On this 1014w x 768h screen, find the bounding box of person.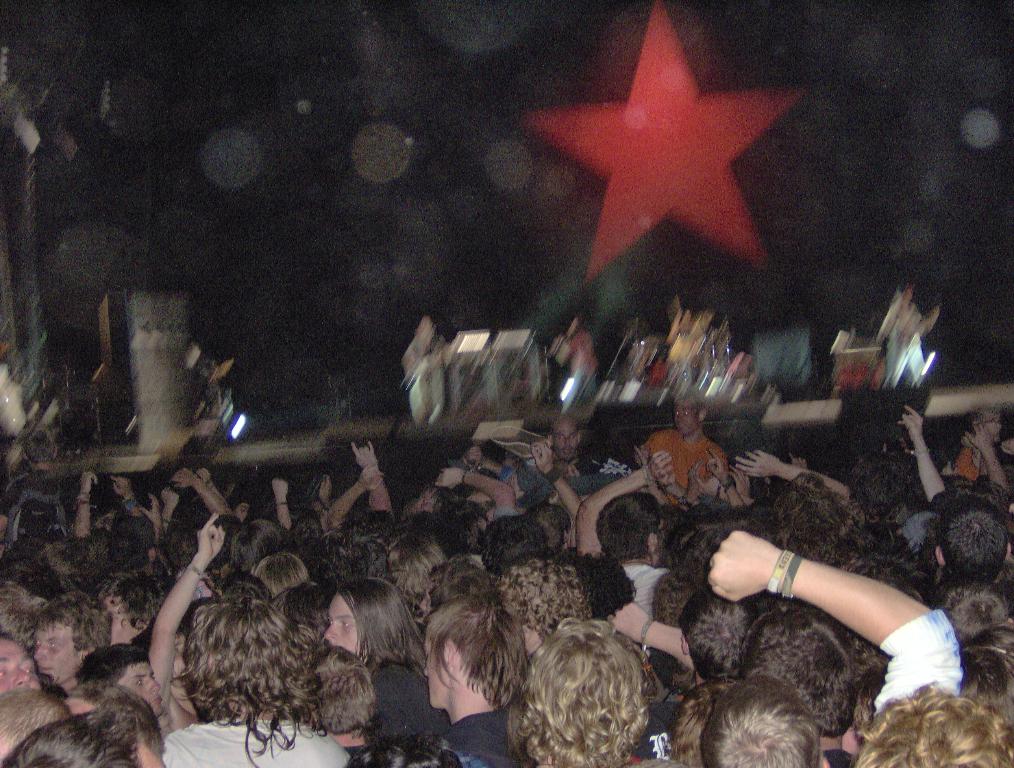
Bounding box: locate(468, 619, 632, 767).
